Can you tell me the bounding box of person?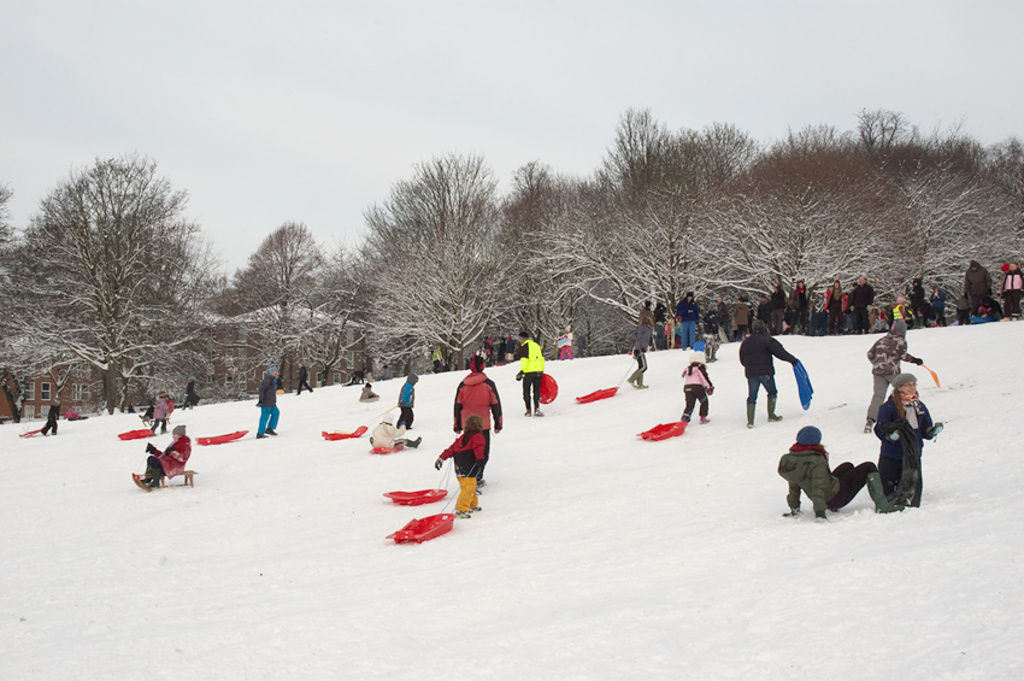
bbox=(45, 393, 61, 436).
